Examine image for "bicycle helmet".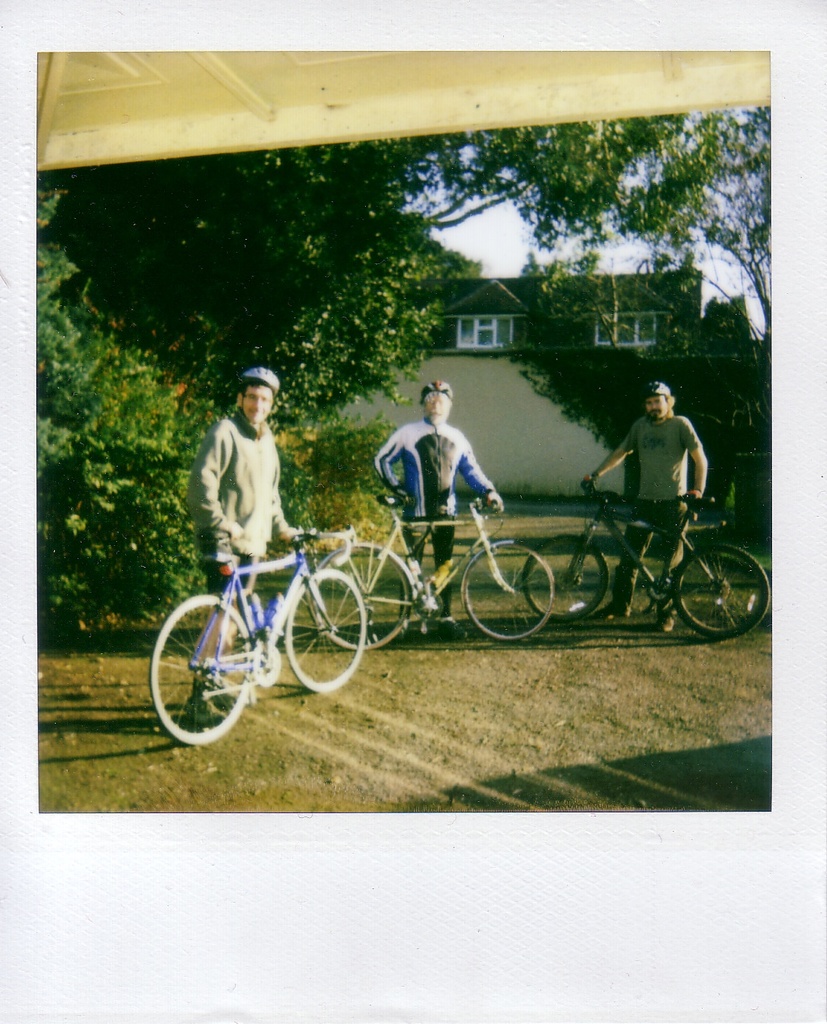
Examination result: [left=645, top=378, right=674, bottom=406].
